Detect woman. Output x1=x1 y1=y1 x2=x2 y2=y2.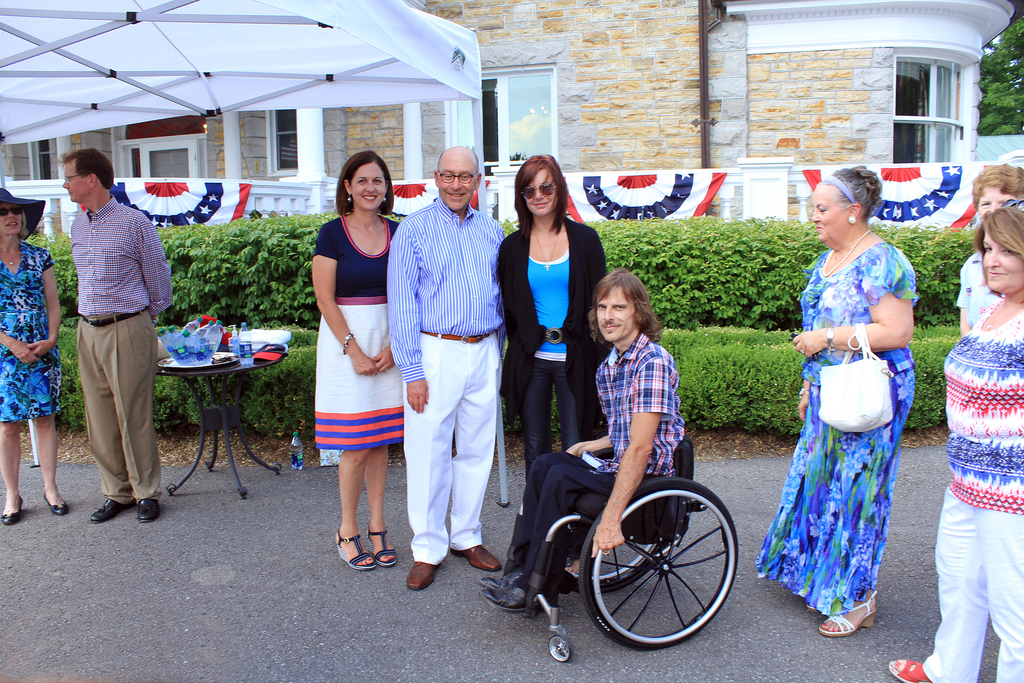
x1=889 y1=201 x2=1023 y2=682.
